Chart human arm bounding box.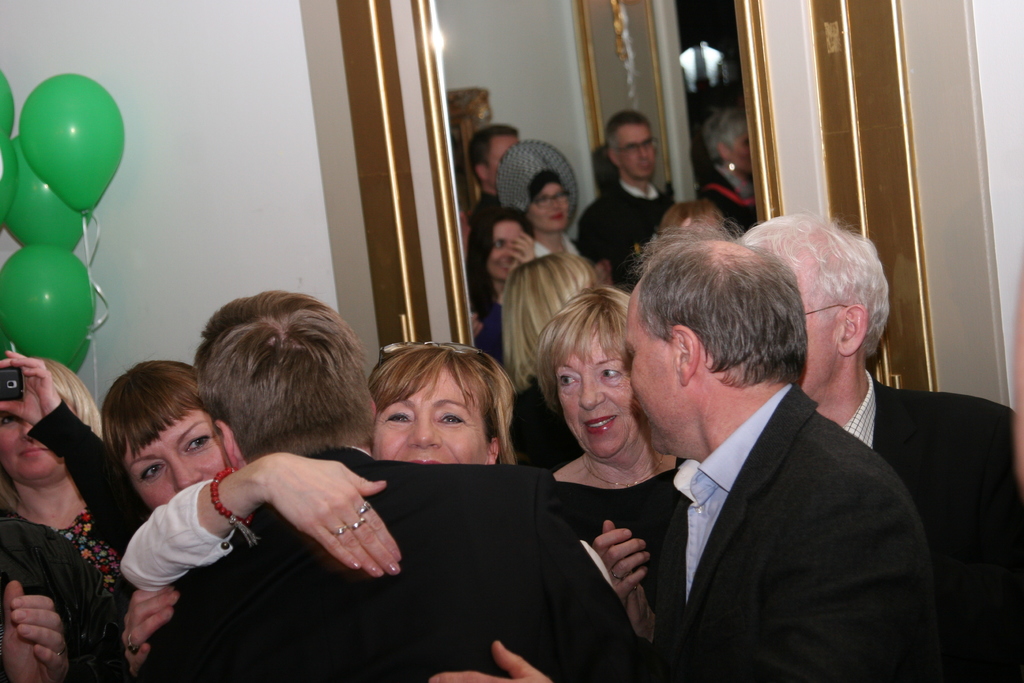
Charted: (left=591, top=515, right=658, bottom=614).
